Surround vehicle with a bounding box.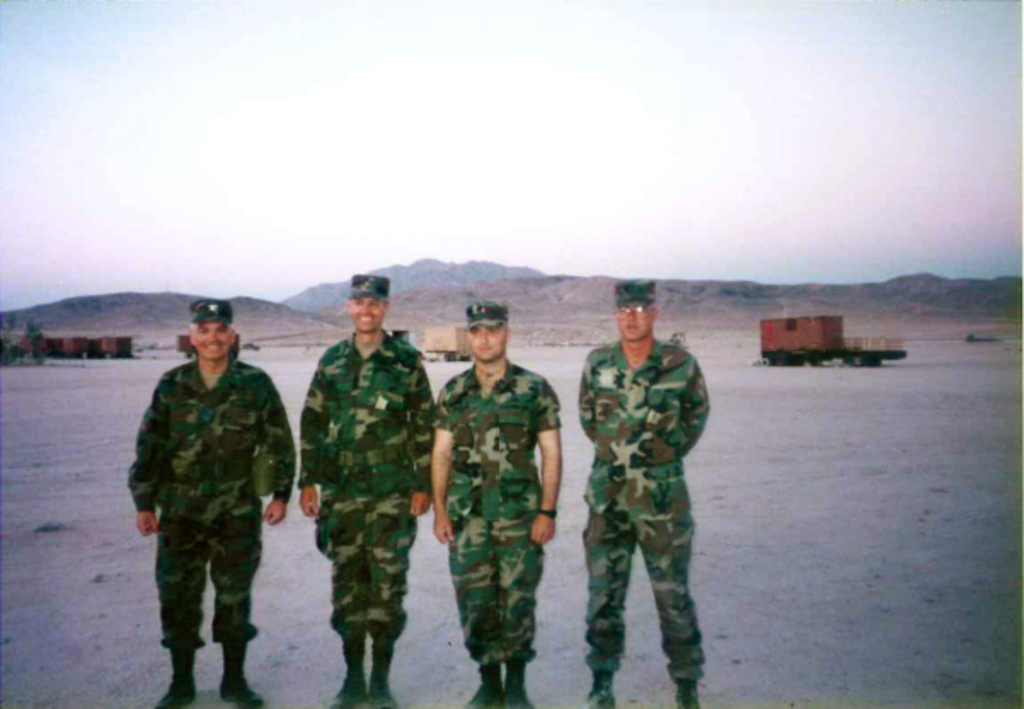
select_region(182, 331, 239, 363).
